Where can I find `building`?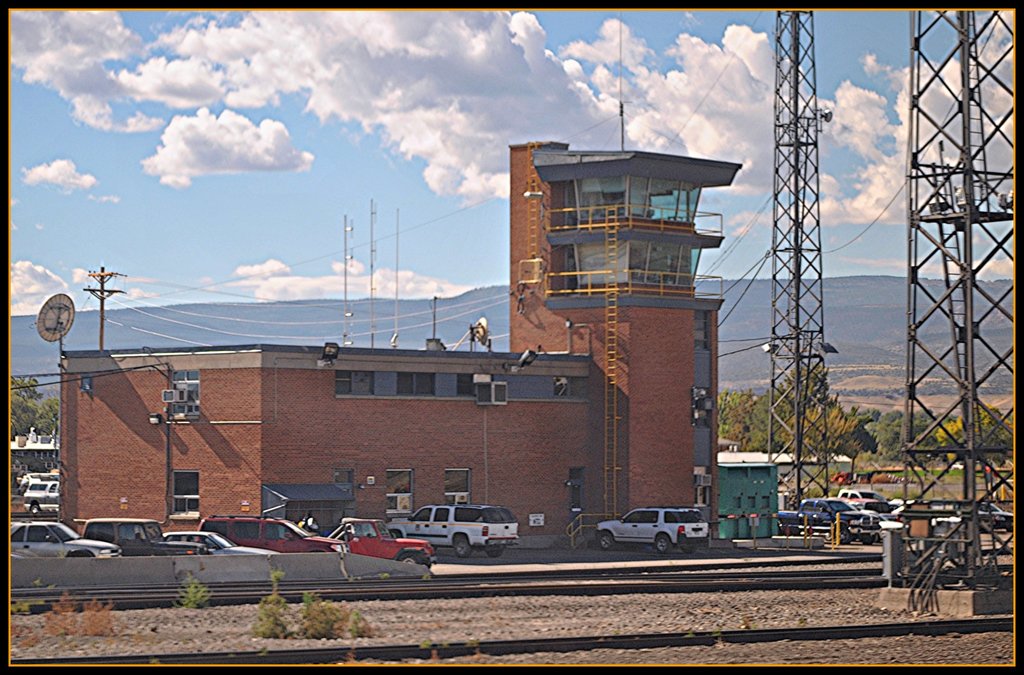
You can find it at l=52, t=135, r=742, b=548.
